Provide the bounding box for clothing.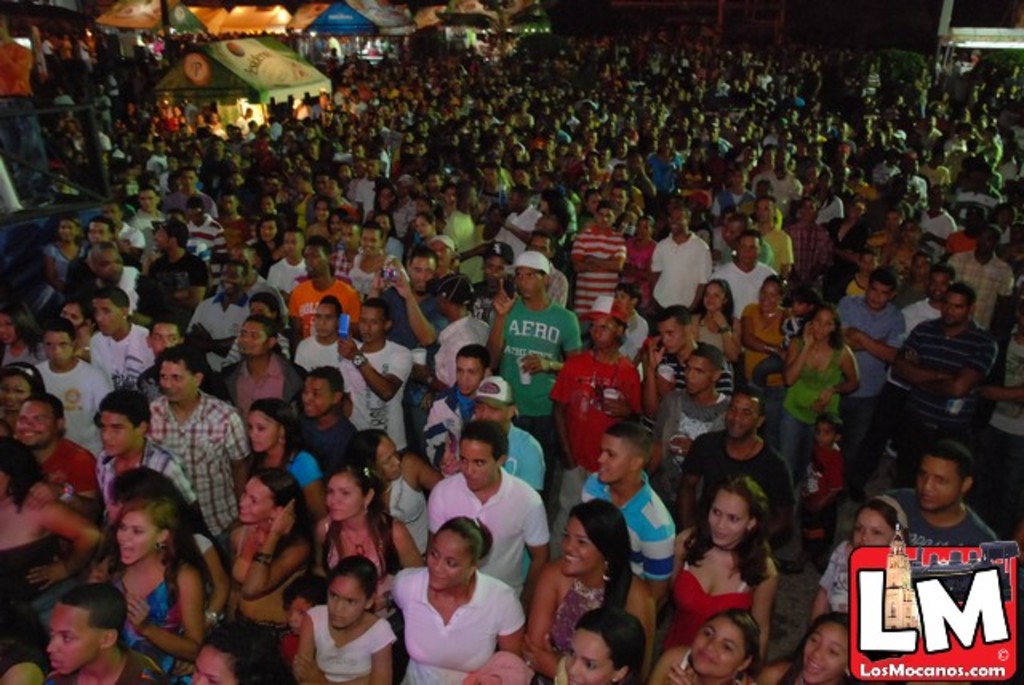
crop(374, 447, 430, 565).
